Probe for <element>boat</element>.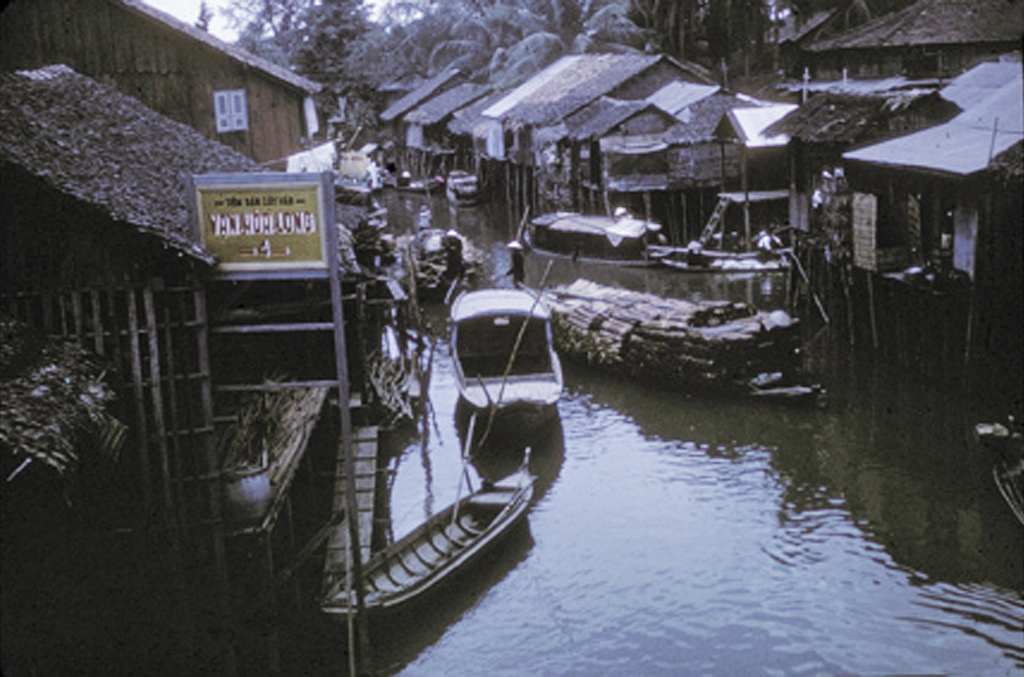
Probe result: (508,181,801,318).
